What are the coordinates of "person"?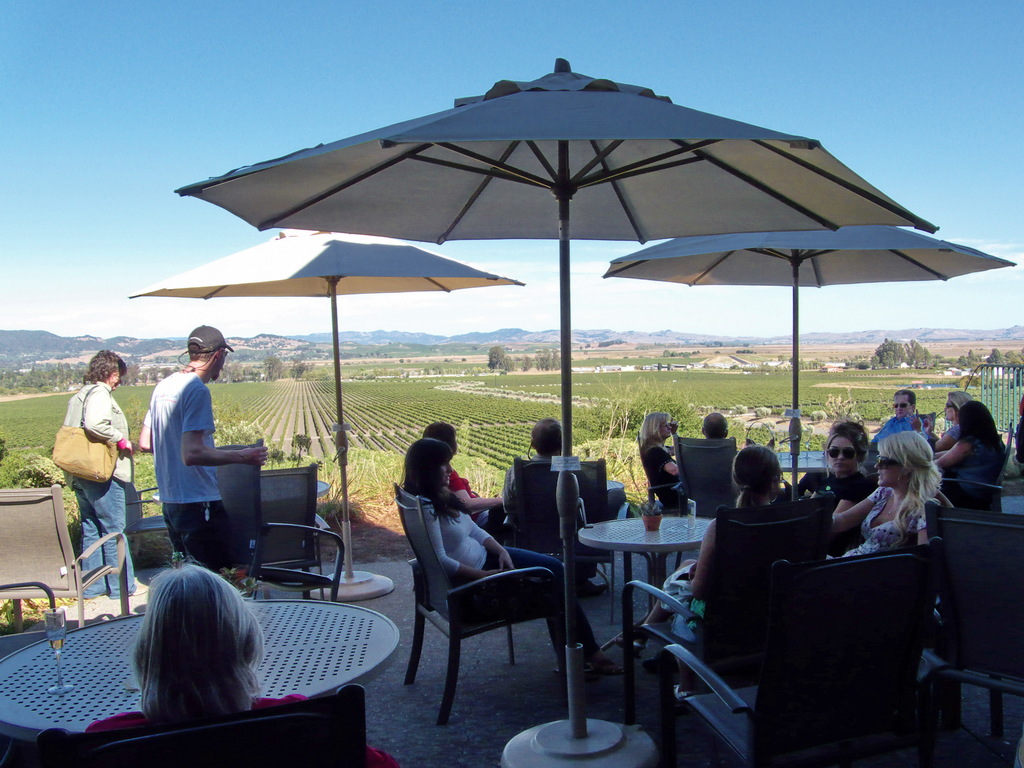
pyautogui.locateOnScreen(500, 419, 594, 582).
